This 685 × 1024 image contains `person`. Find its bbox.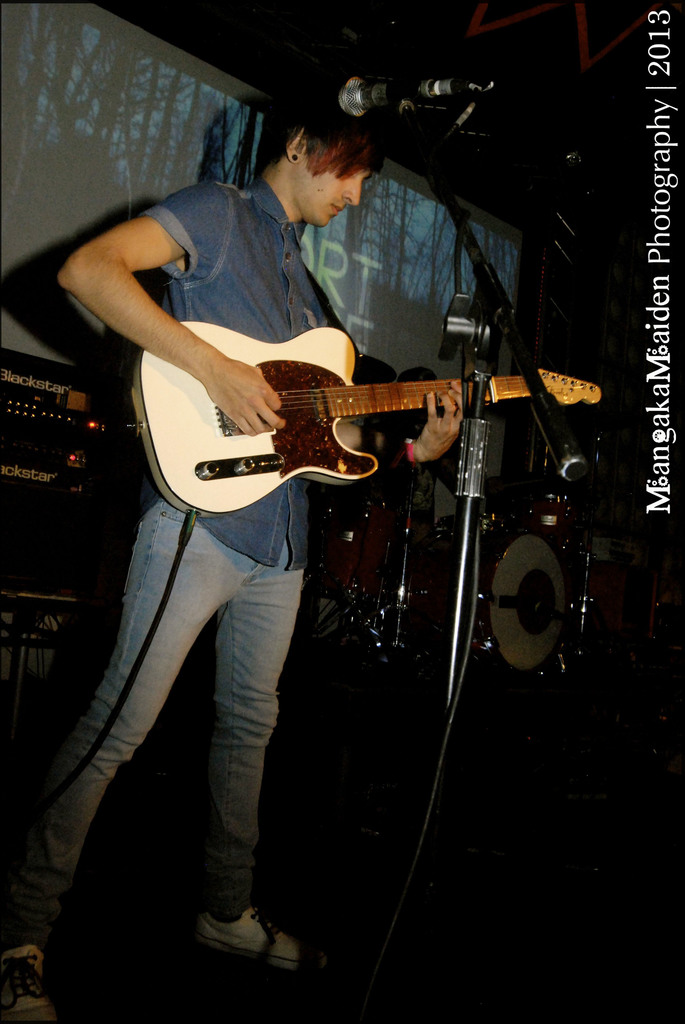
l=81, t=108, r=499, b=997.
